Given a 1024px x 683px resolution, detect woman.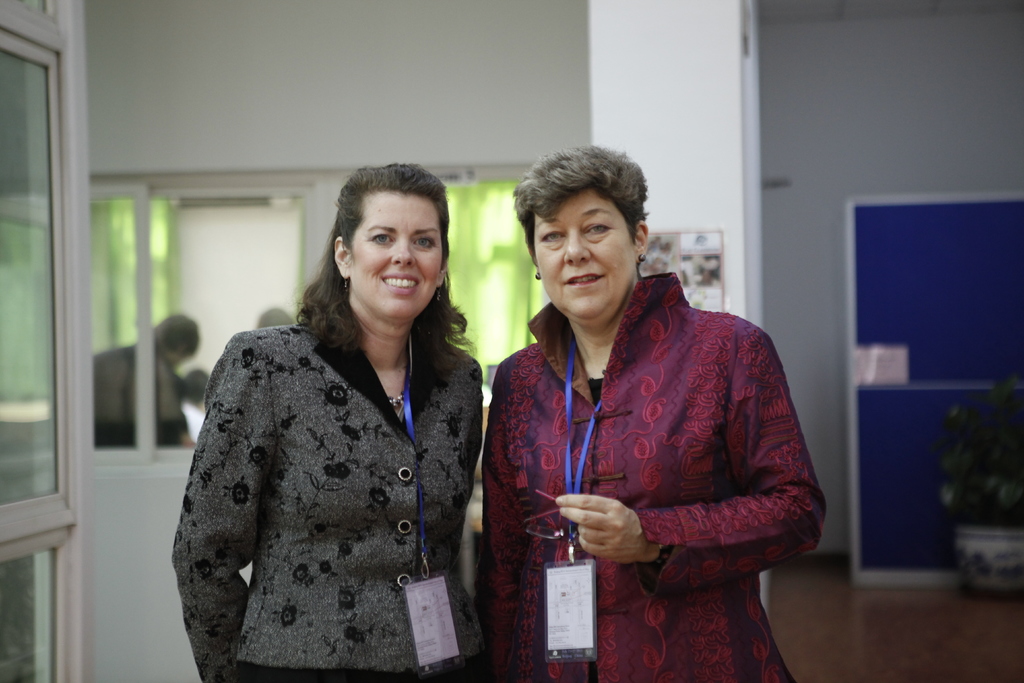
(480,143,830,682).
